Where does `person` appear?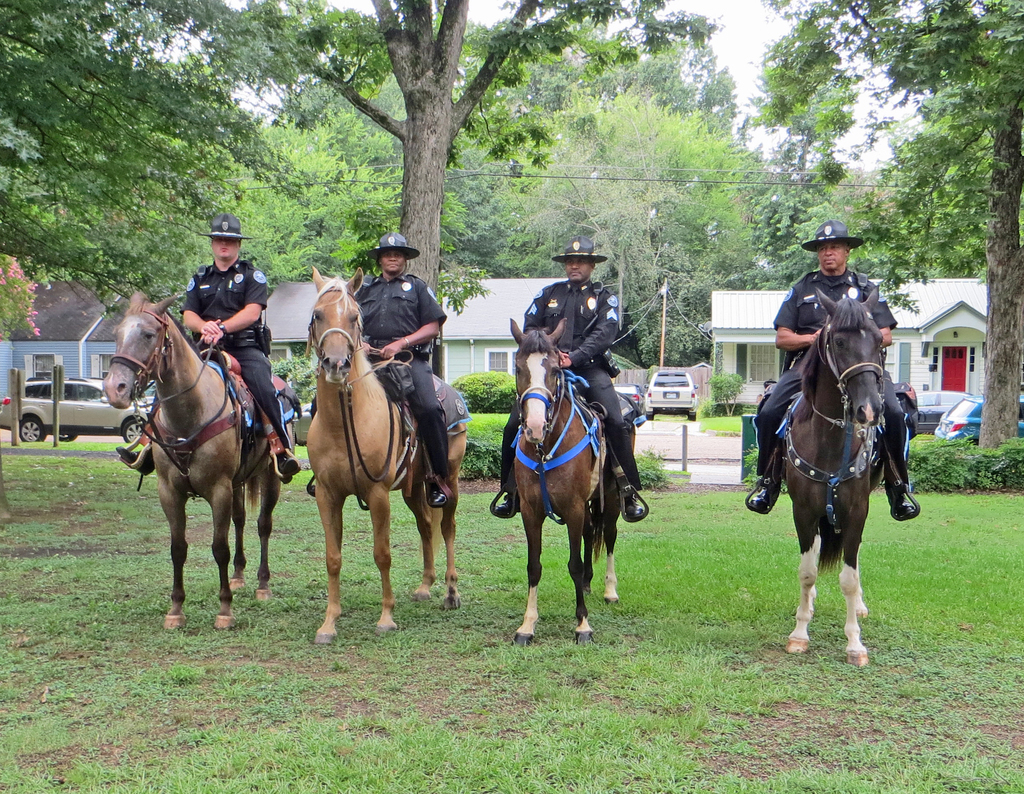
Appears at 748:219:918:513.
